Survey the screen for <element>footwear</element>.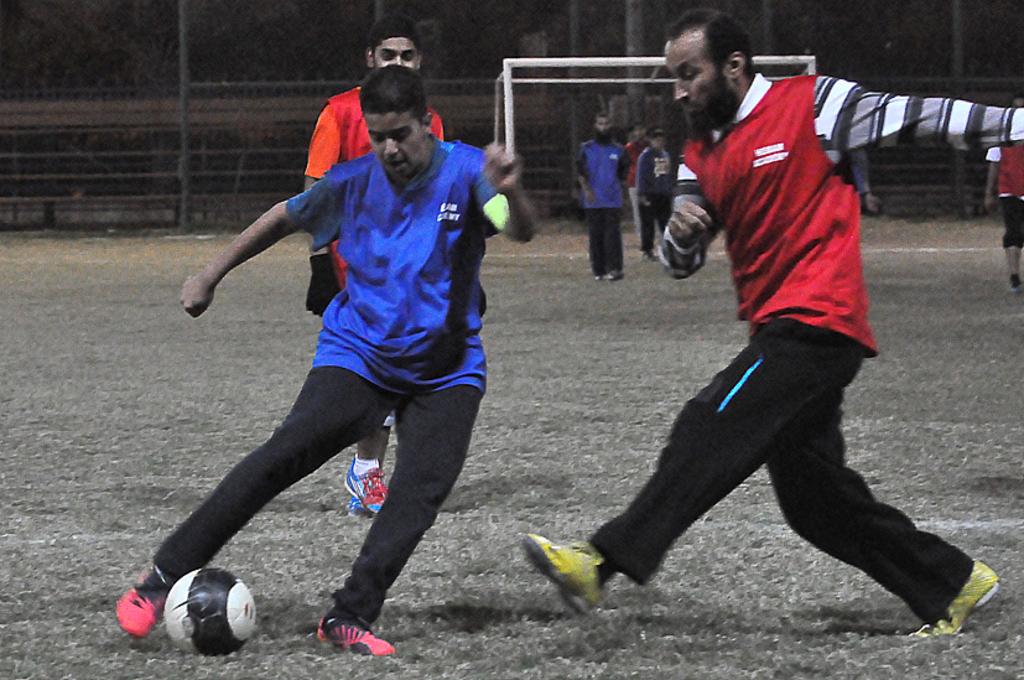
Survey found: box=[898, 559, 1000, 640].
